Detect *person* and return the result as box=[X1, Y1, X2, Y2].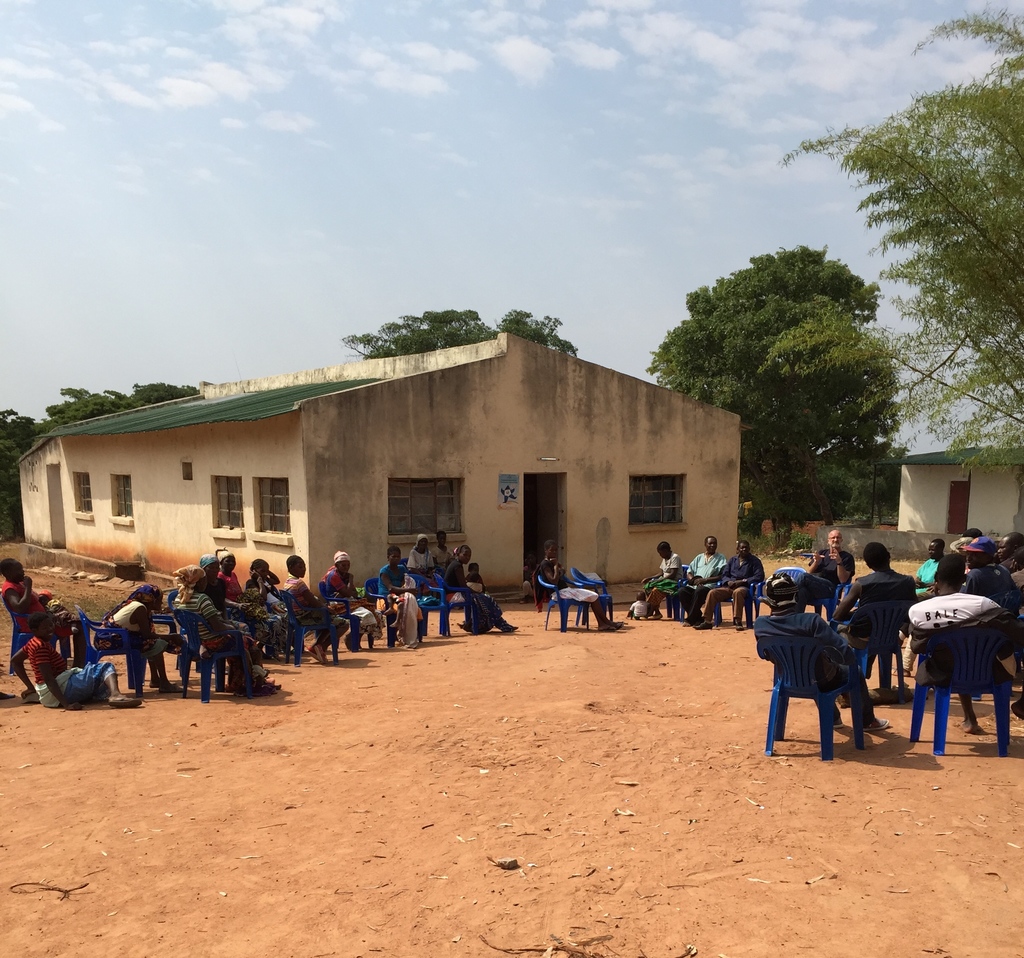
box=[442, 542, 514, 637].
